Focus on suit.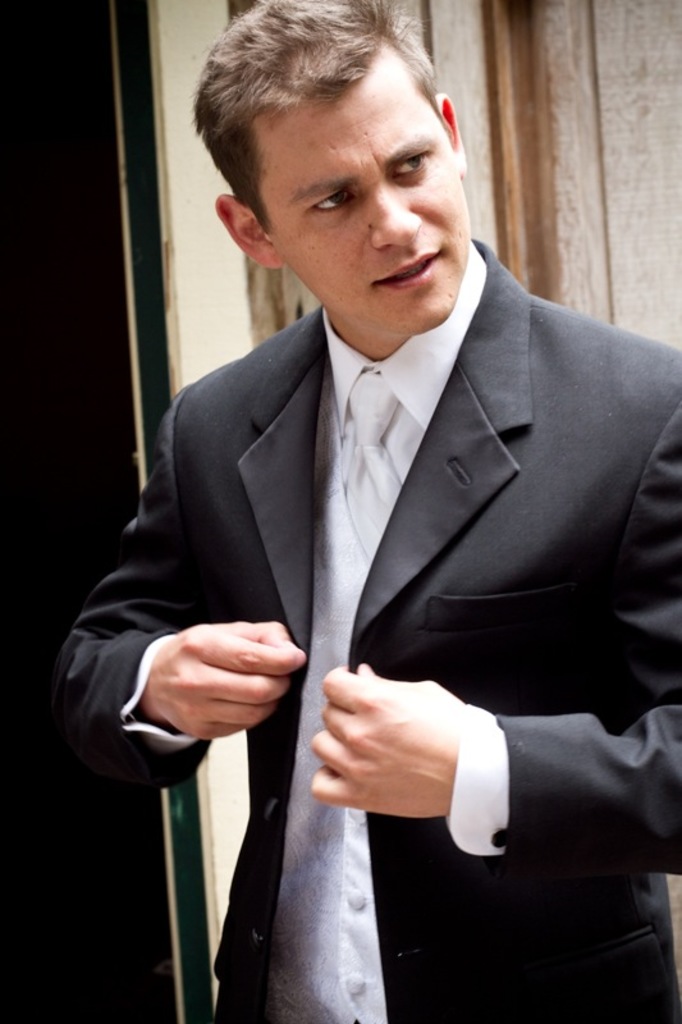
Focused at [136, 81, 640, 969].
